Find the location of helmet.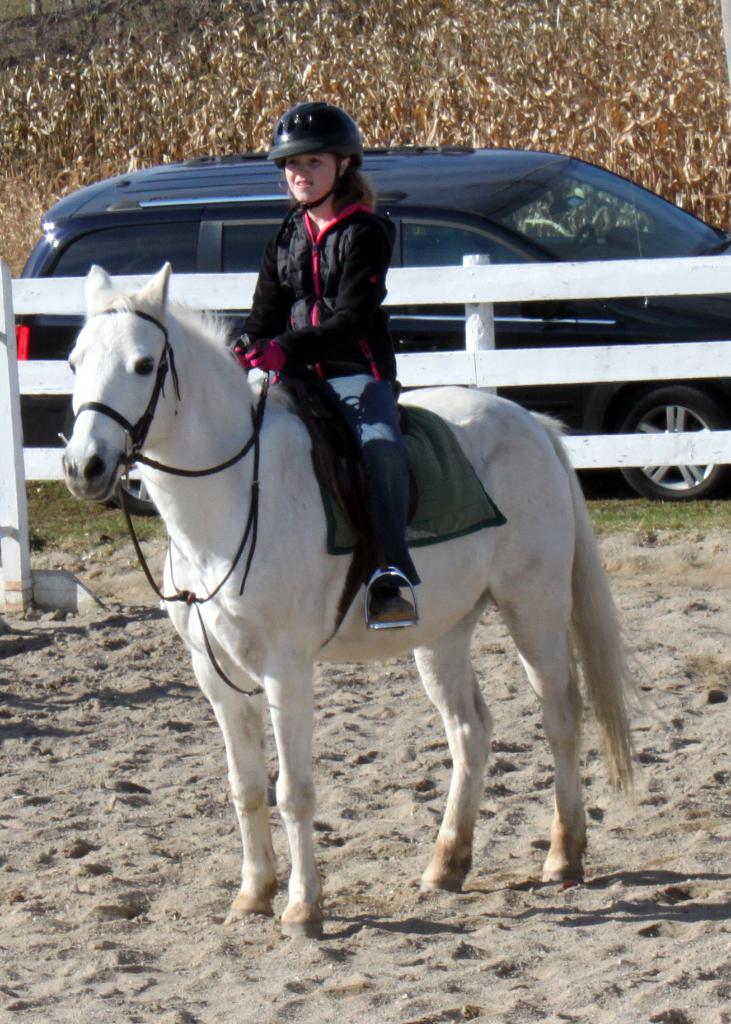
Location: (x1=266, y1=107, x2=372, y2=212).
